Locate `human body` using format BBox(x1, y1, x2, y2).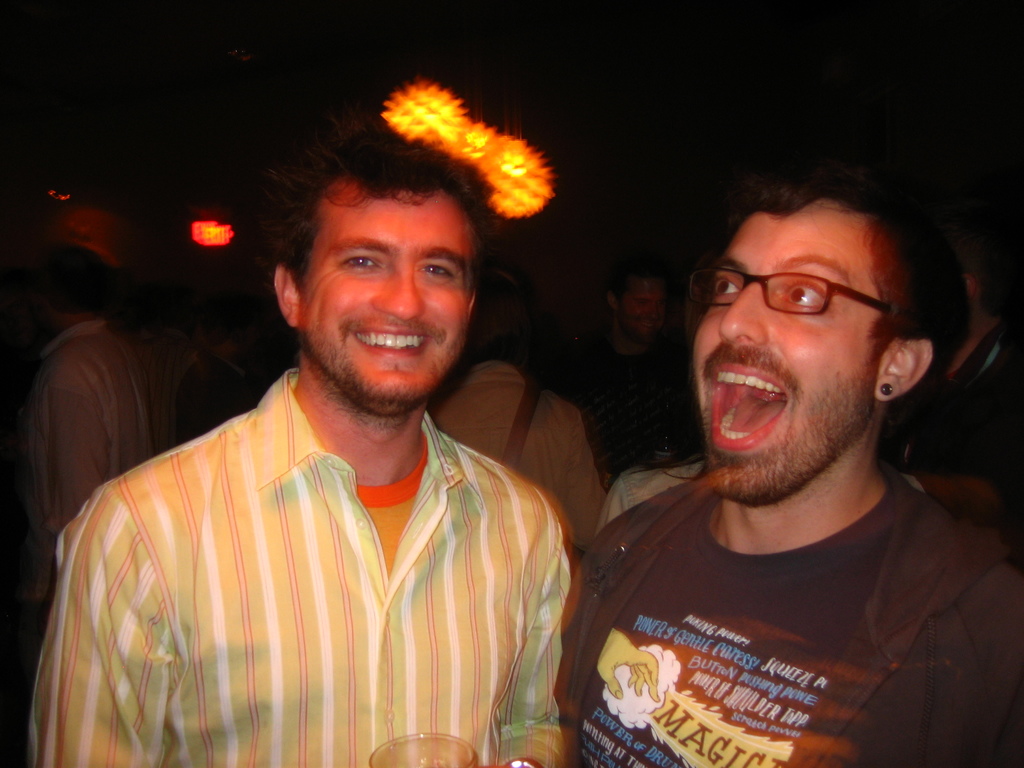
BBox(566, 171, 1023, 767).
